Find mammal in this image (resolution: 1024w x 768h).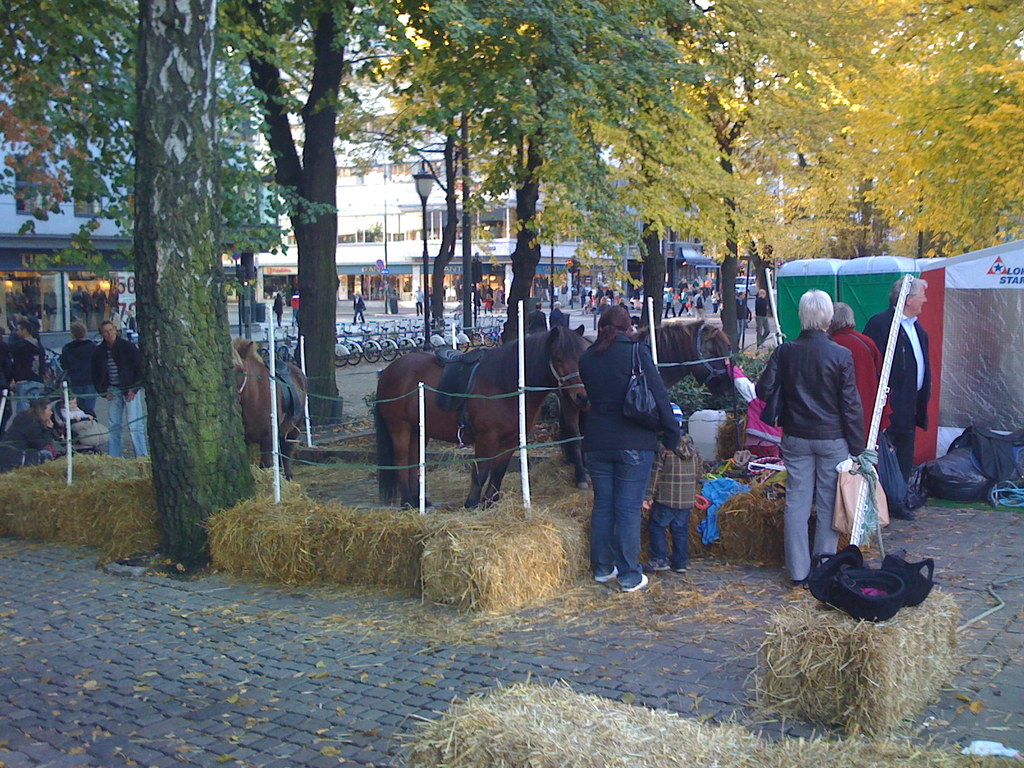
bbox=(485, 292, 494, 313).
